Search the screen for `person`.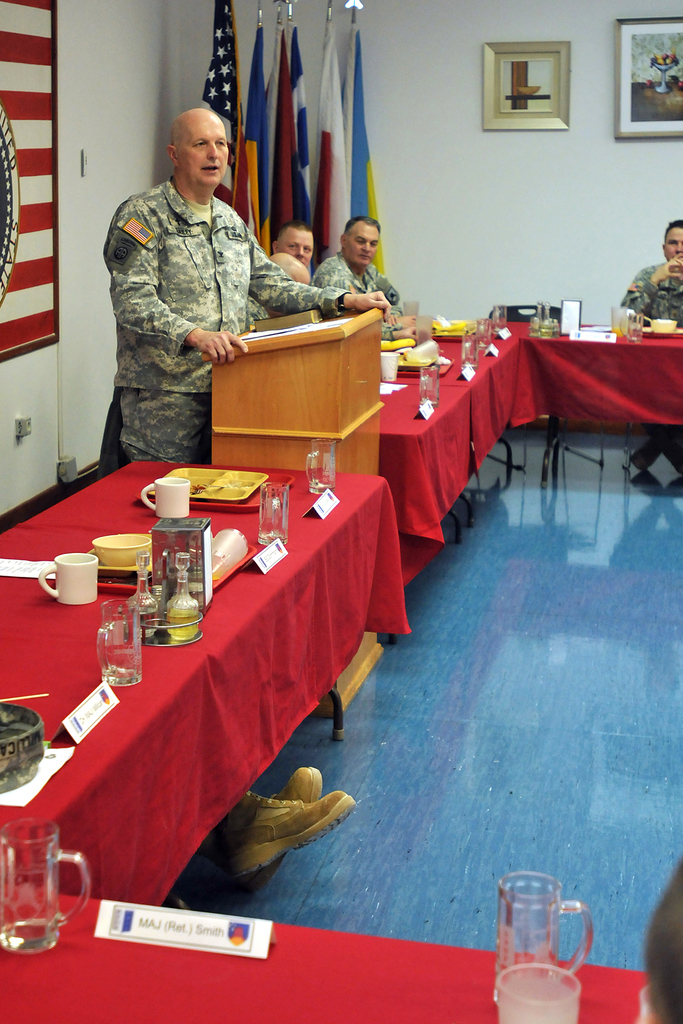
Found at [316, 210, 383, 292].
